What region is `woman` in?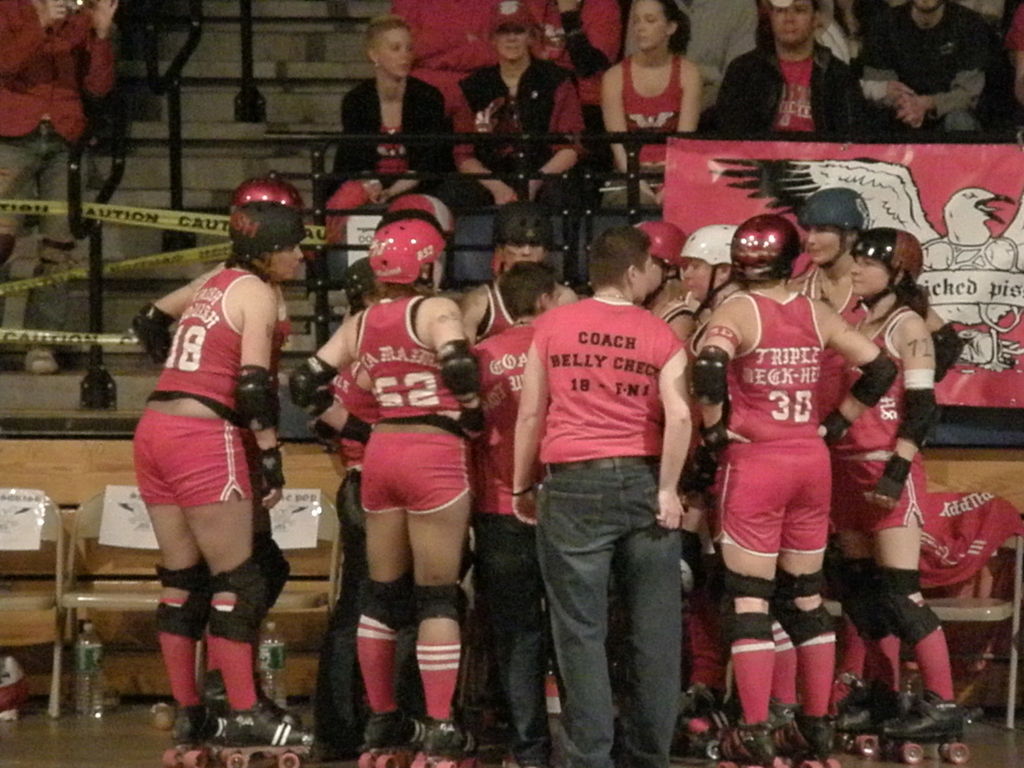
rect(695, 214, 897, 767).
